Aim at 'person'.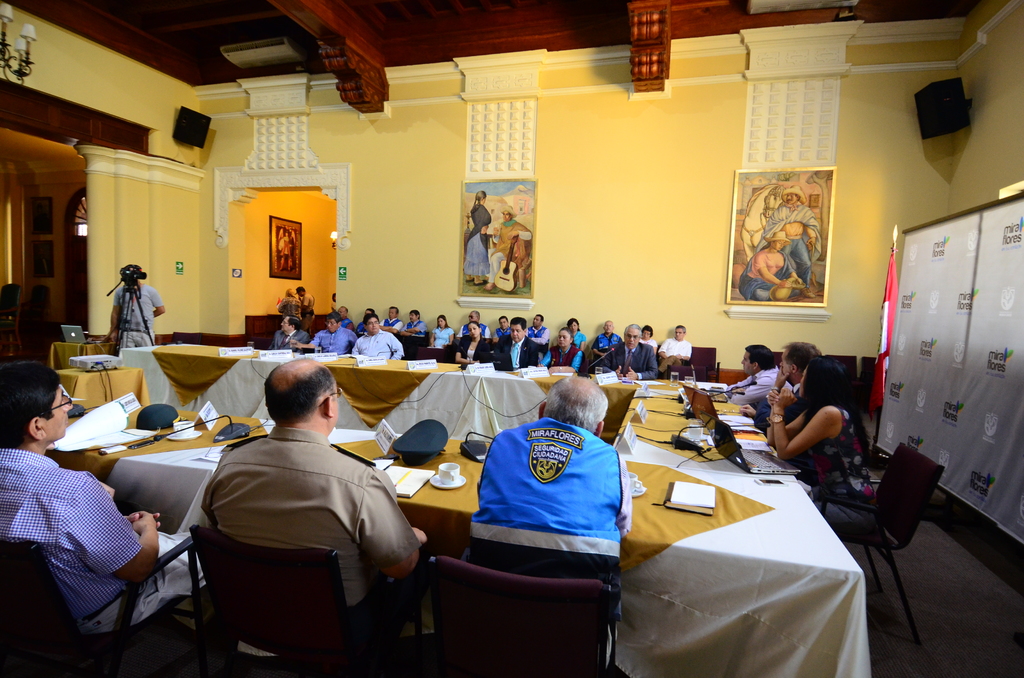
Aimed at <bbox>107, 270, 164, 344</bbox>.
